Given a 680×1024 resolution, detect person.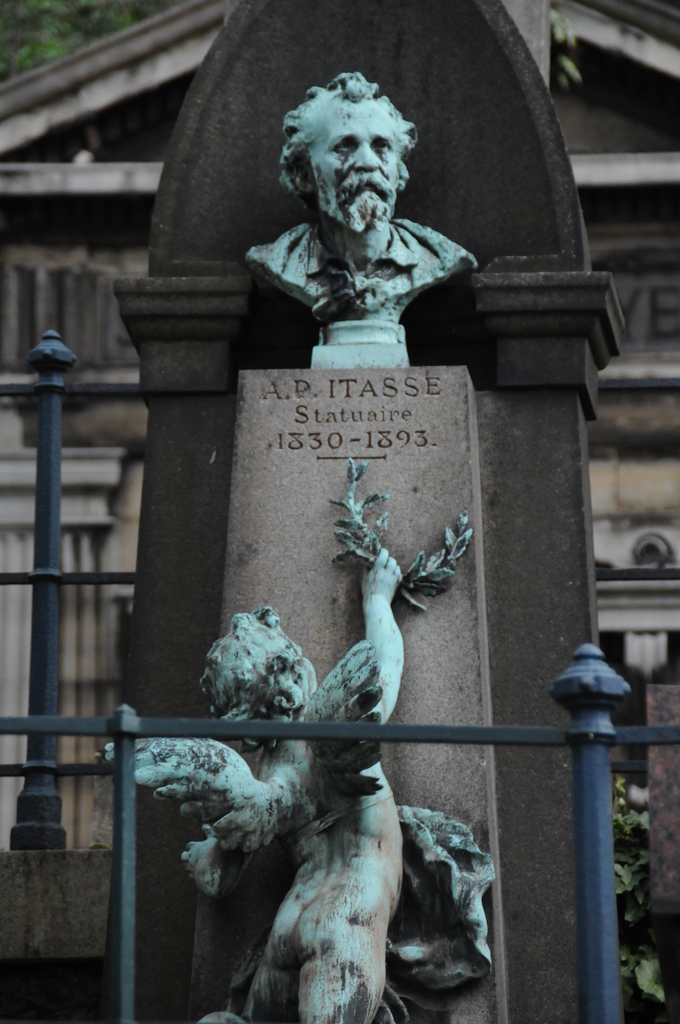
<box>284,82,484,327</box>.
